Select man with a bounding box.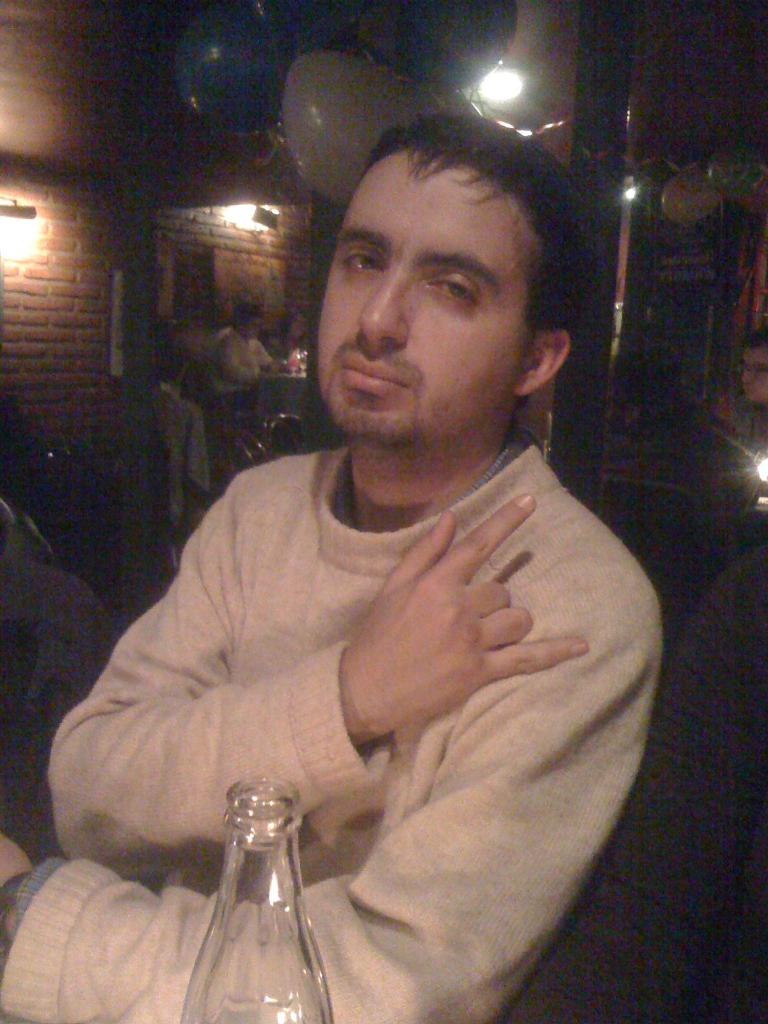
crop(69, 97, 700, 1009).
